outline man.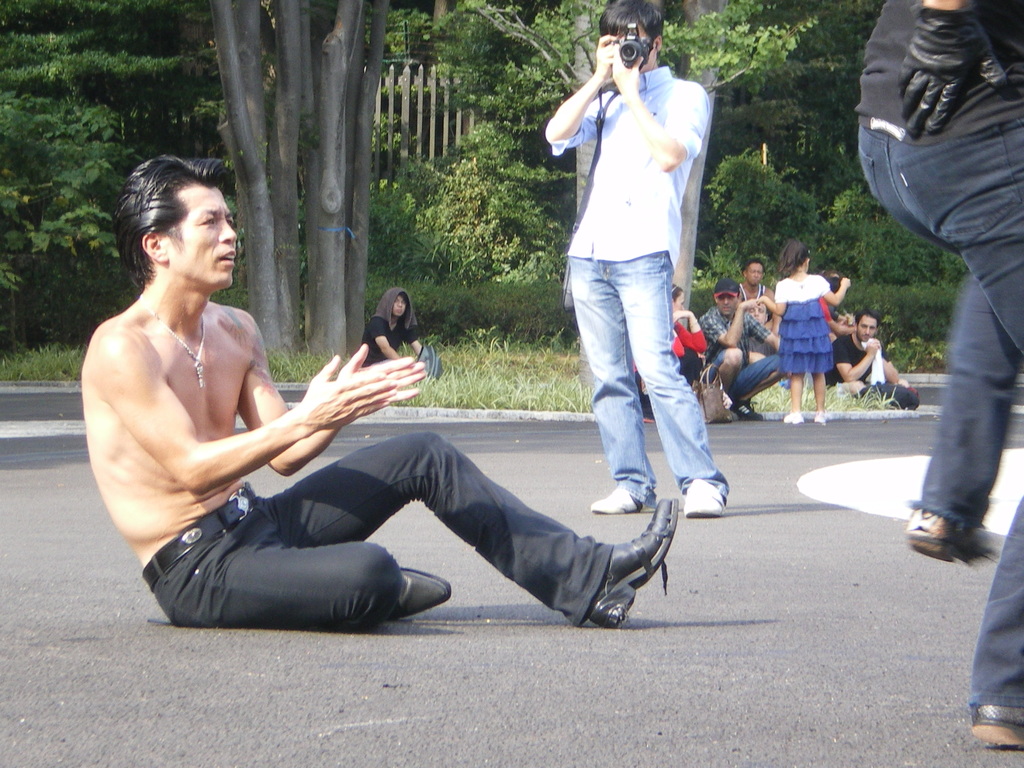
Outline: {"x1": 359, "y1": 289, "x2": 428, "y2": 360}.
